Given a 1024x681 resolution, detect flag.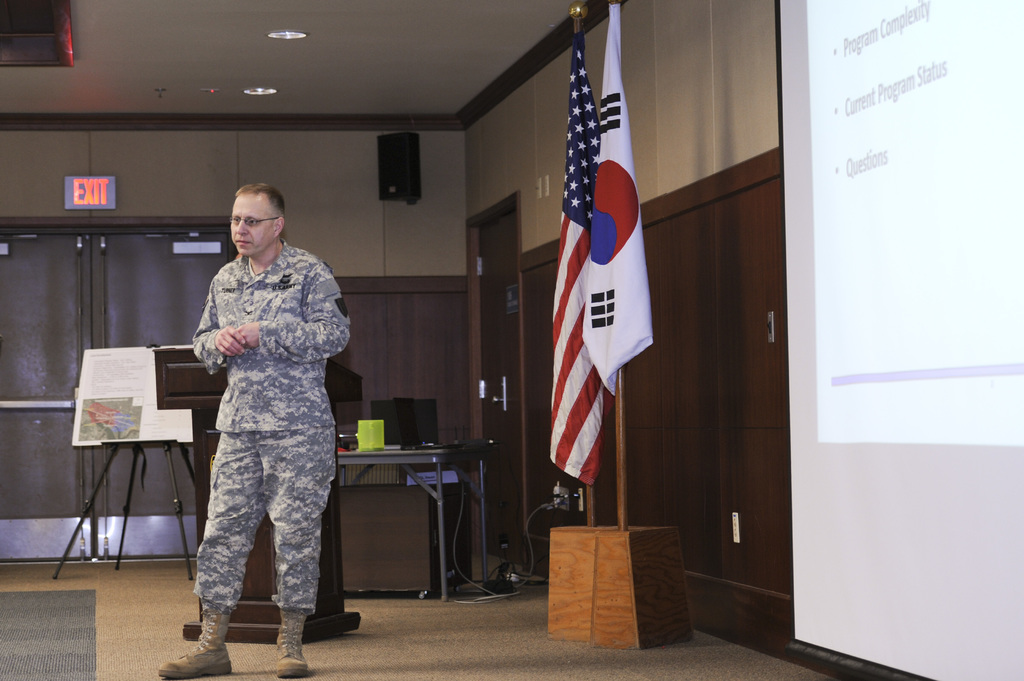
<box>580,4,655,397</box>.
